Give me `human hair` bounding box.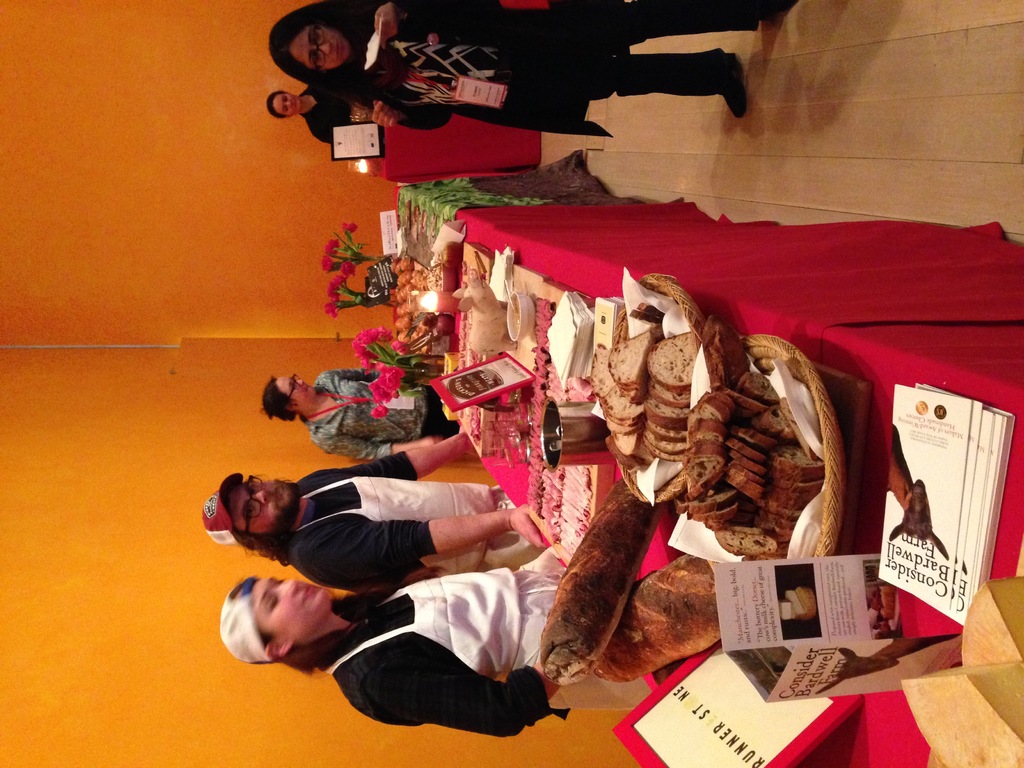
BBox(264, 0, 372, 100).
